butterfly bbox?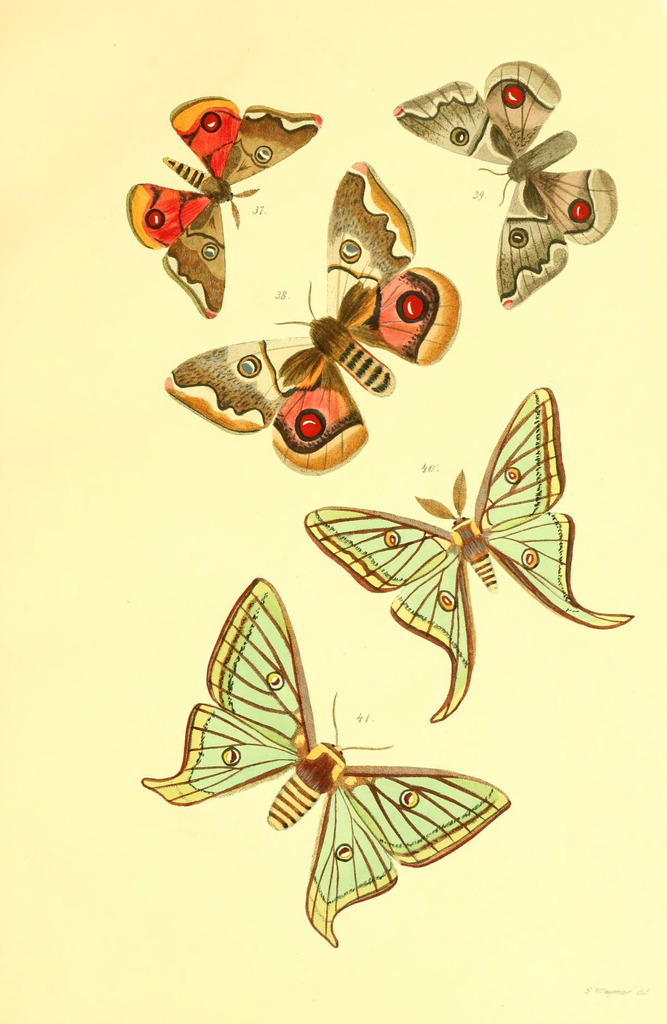
[x1=161, y1=594, x2=510, y2=979]
